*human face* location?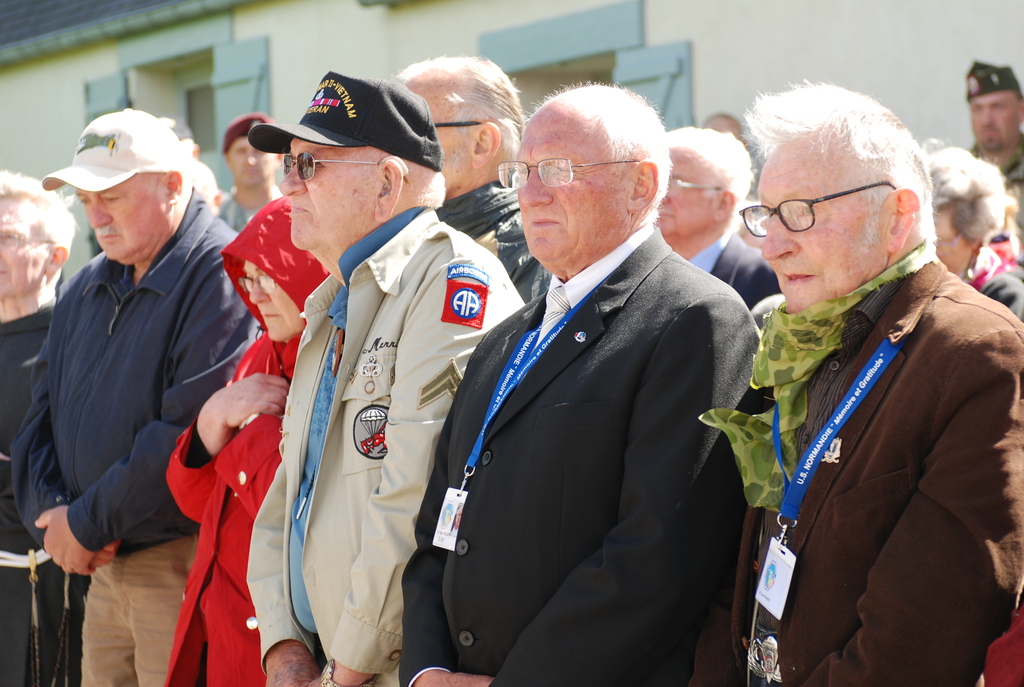
(76, 171, 170, 257)
